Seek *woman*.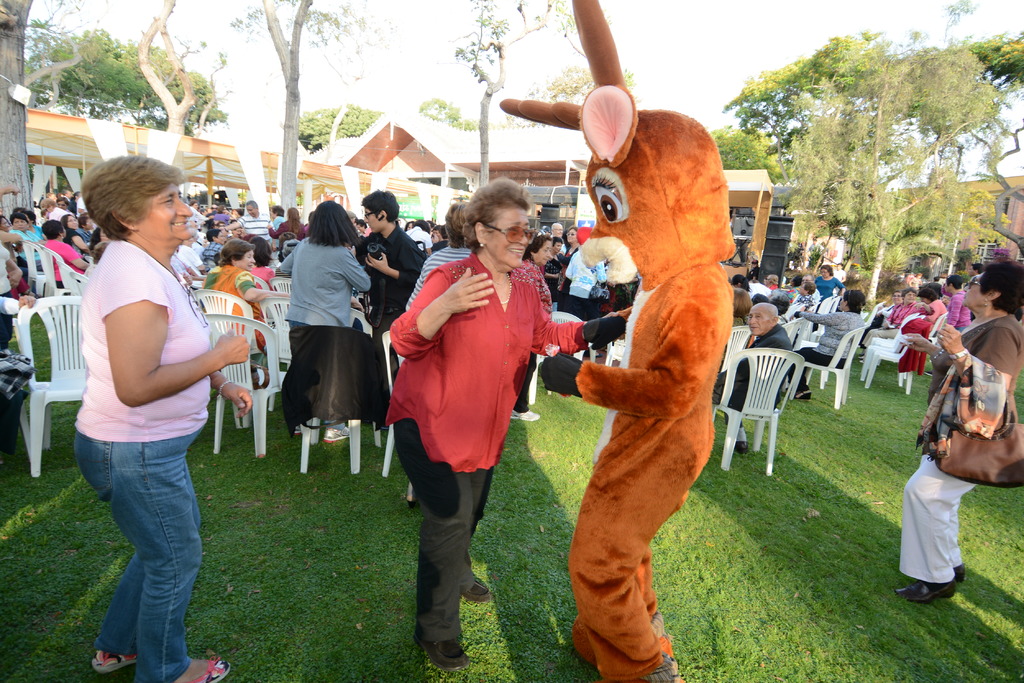
919/284/947/333.
